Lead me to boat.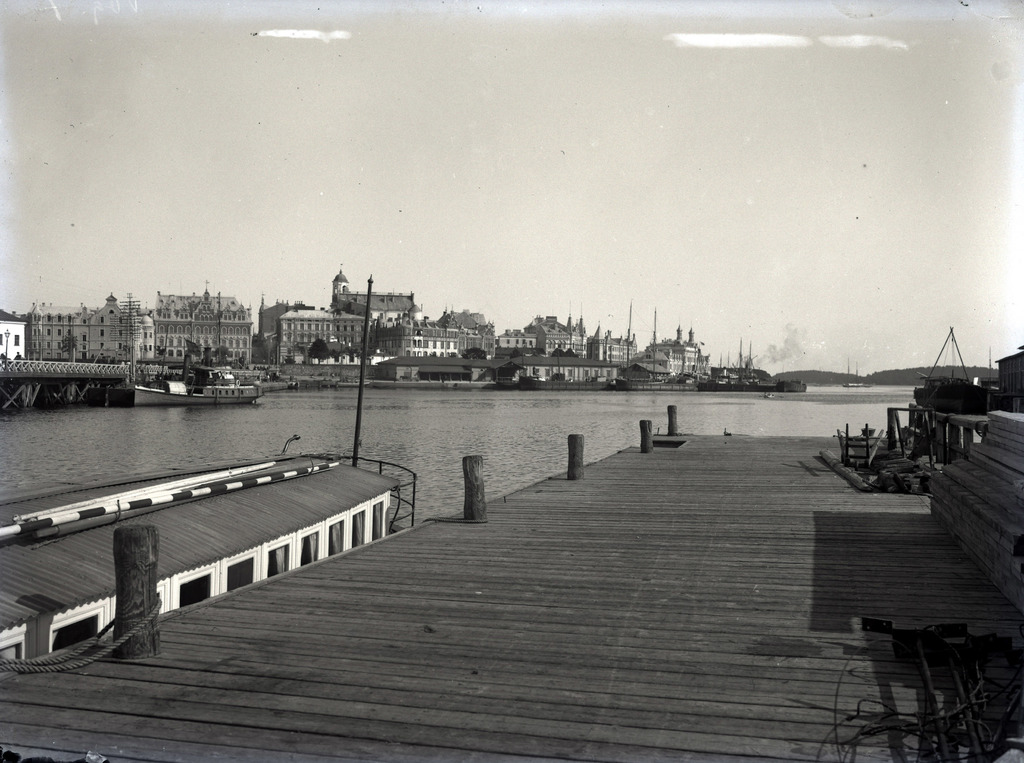
Lead to rect(123, 315, 264, 407).
